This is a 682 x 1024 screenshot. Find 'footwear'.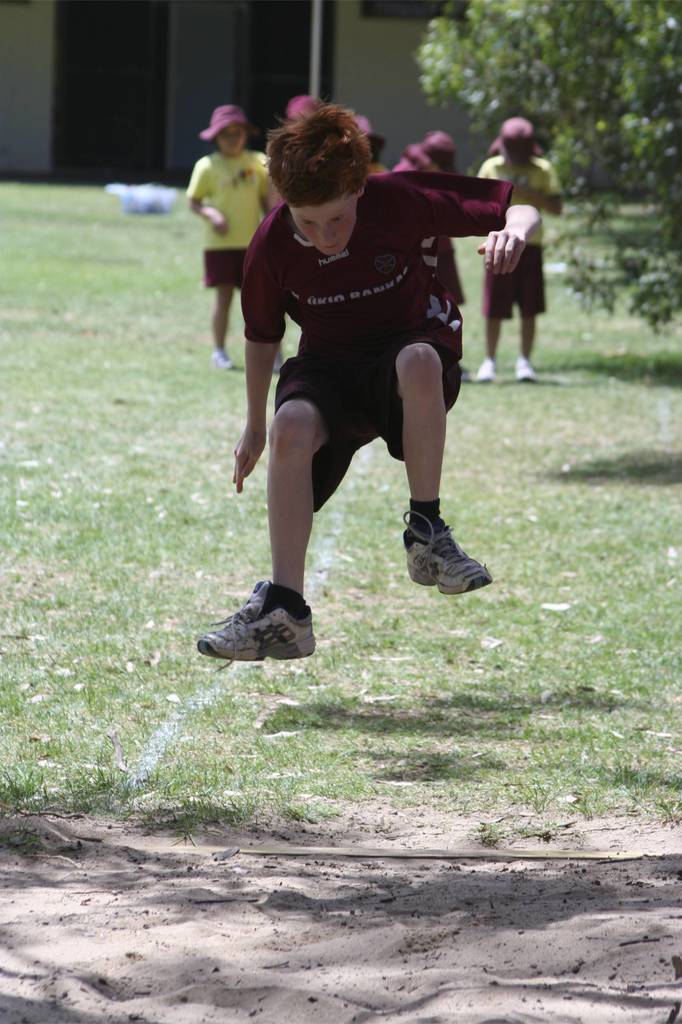
Bounding box: 517, 354, 533, 383.
